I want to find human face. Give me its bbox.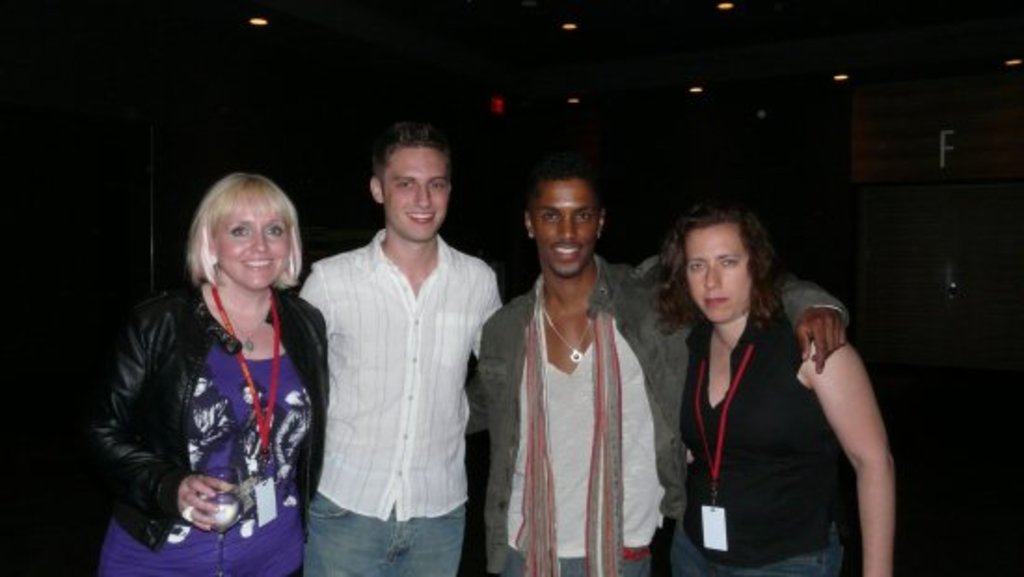
select_region(681, 223, 754, 322).
